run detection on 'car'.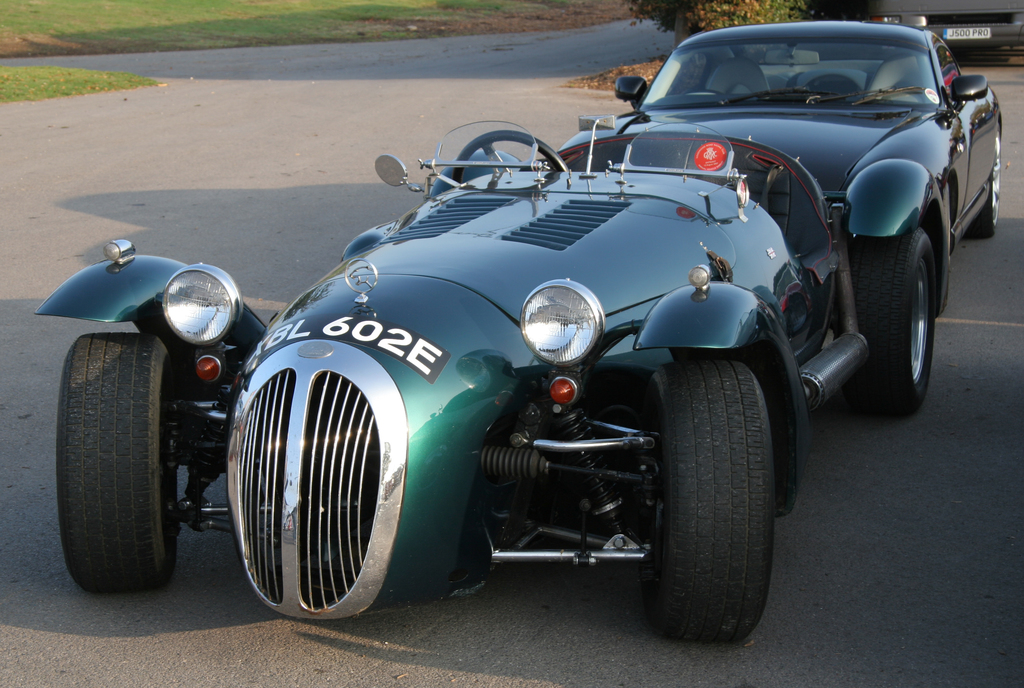
Result: box(34, 119, 947, 645).
